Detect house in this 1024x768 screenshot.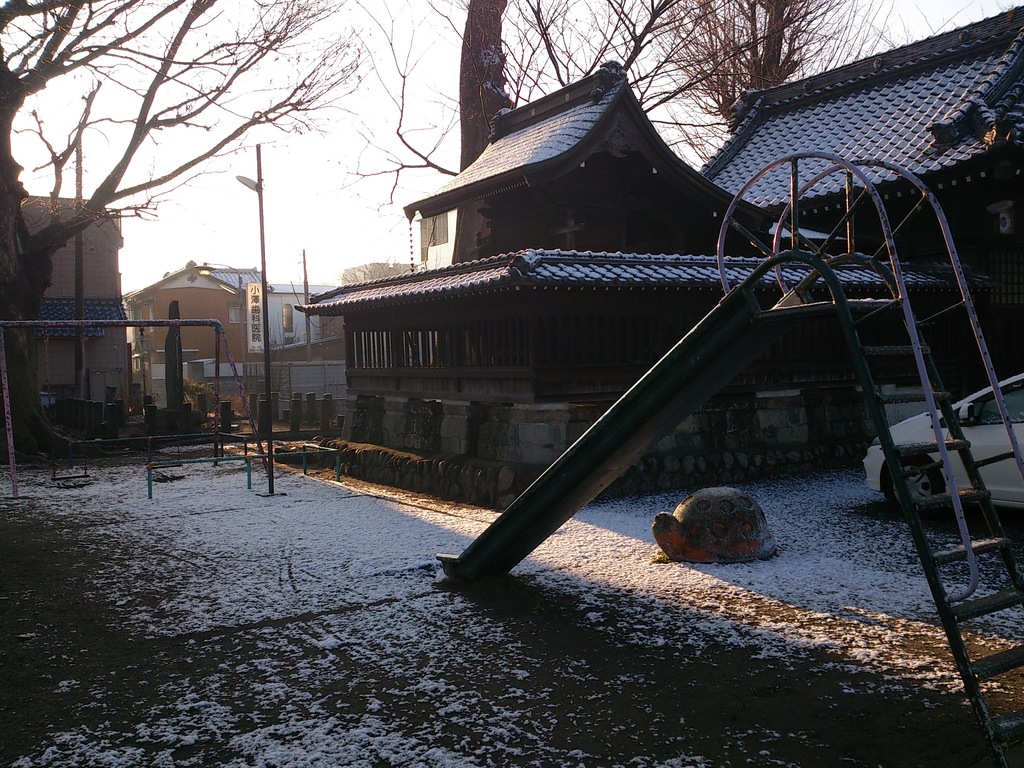
Detection: pyautogui.locateOnScreen(0, 195, 137, 414).
